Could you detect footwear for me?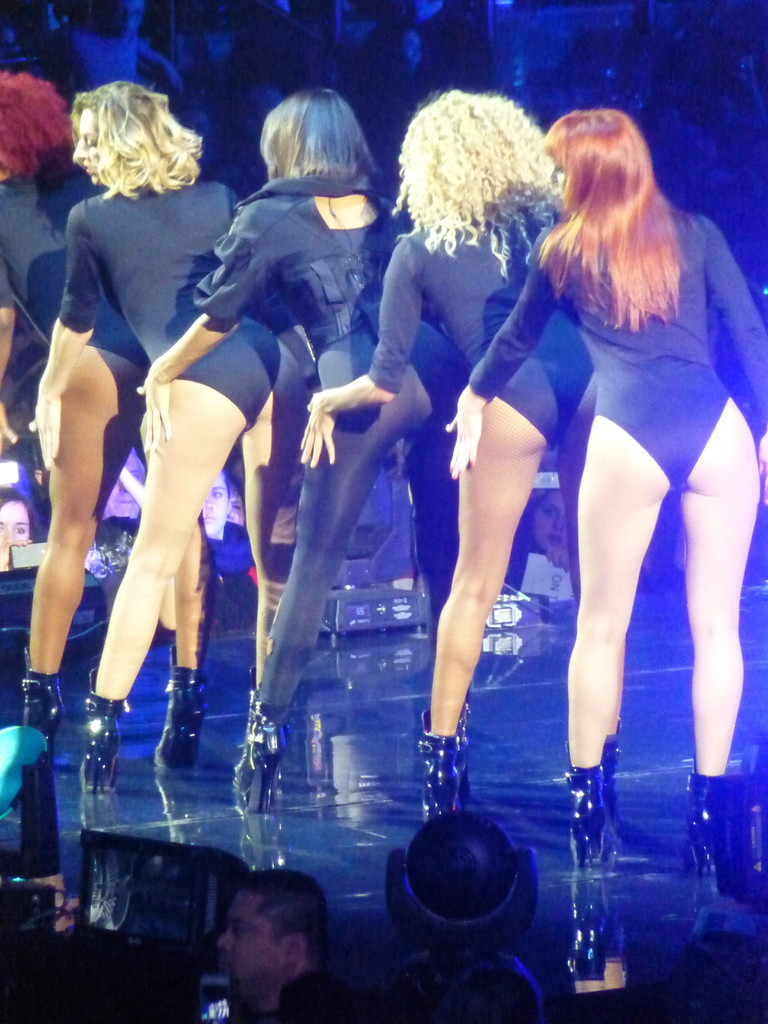
Detection result: left=595, top=722, right=627, bottom=834.
